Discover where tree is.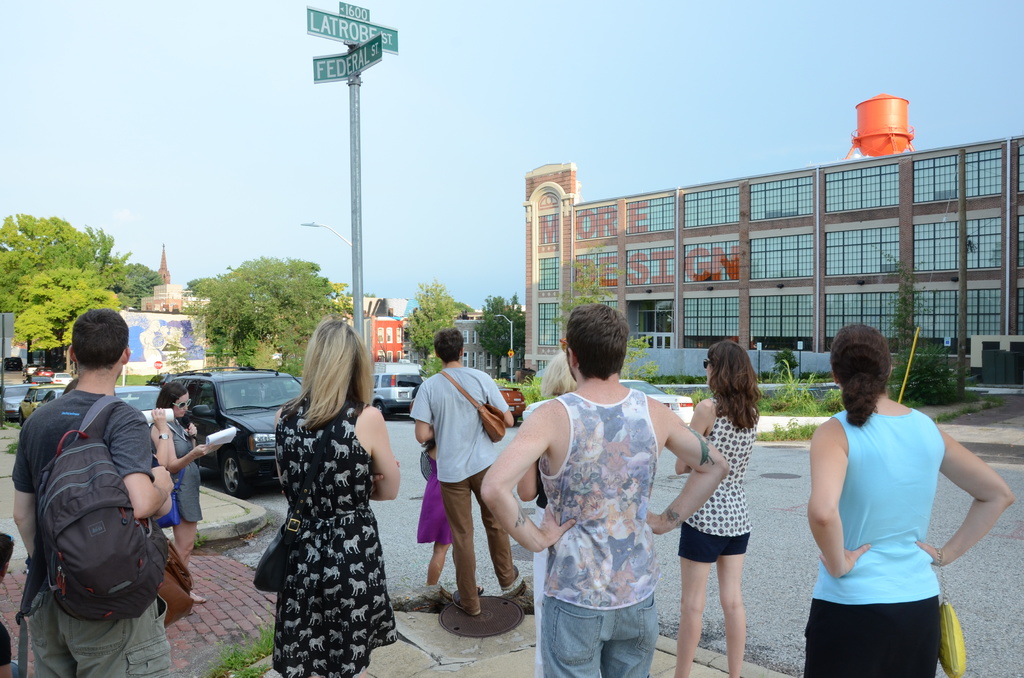
Discovered at [x1=388, y1=277, x2=469, y2=353].
